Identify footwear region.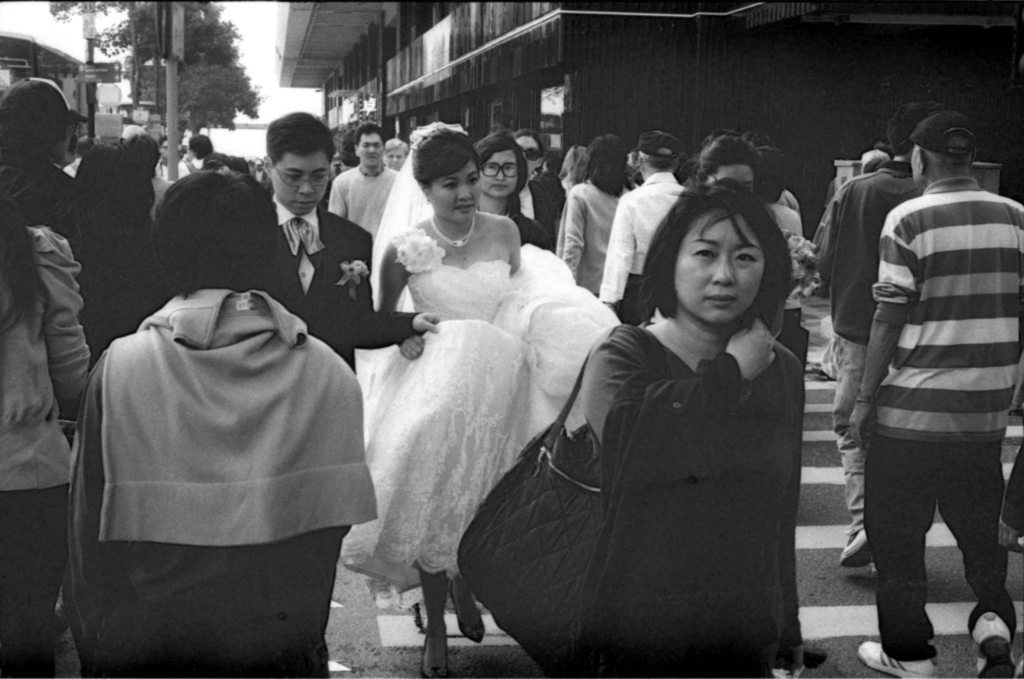
Region: select_region(971, 611, 1014, 678).
